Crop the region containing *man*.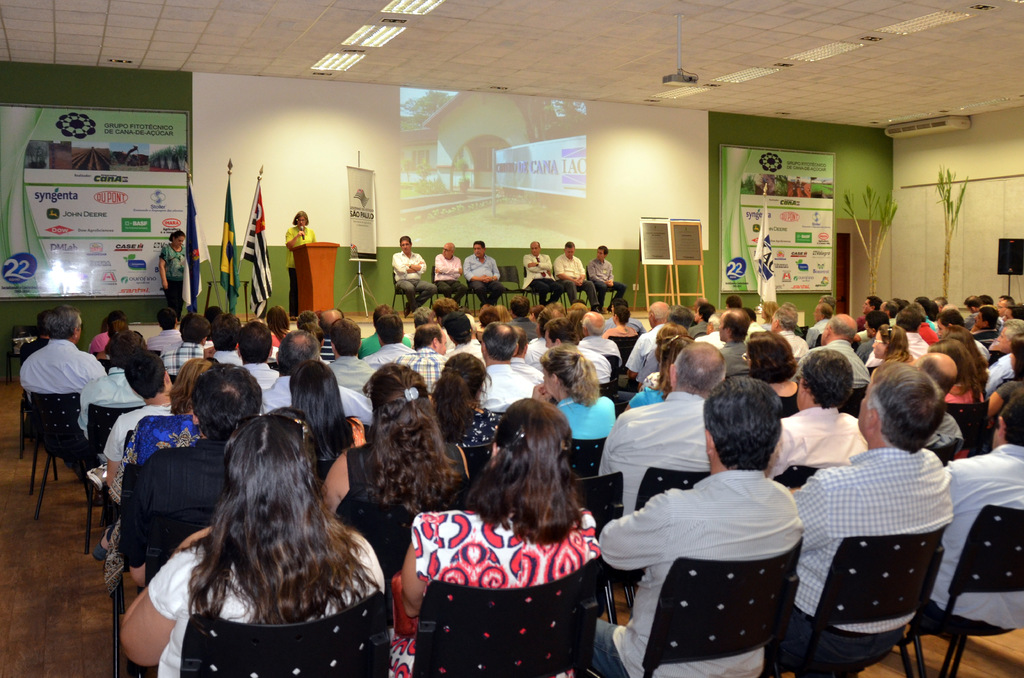
Crop region: crop(509, 326, 543, 383).
